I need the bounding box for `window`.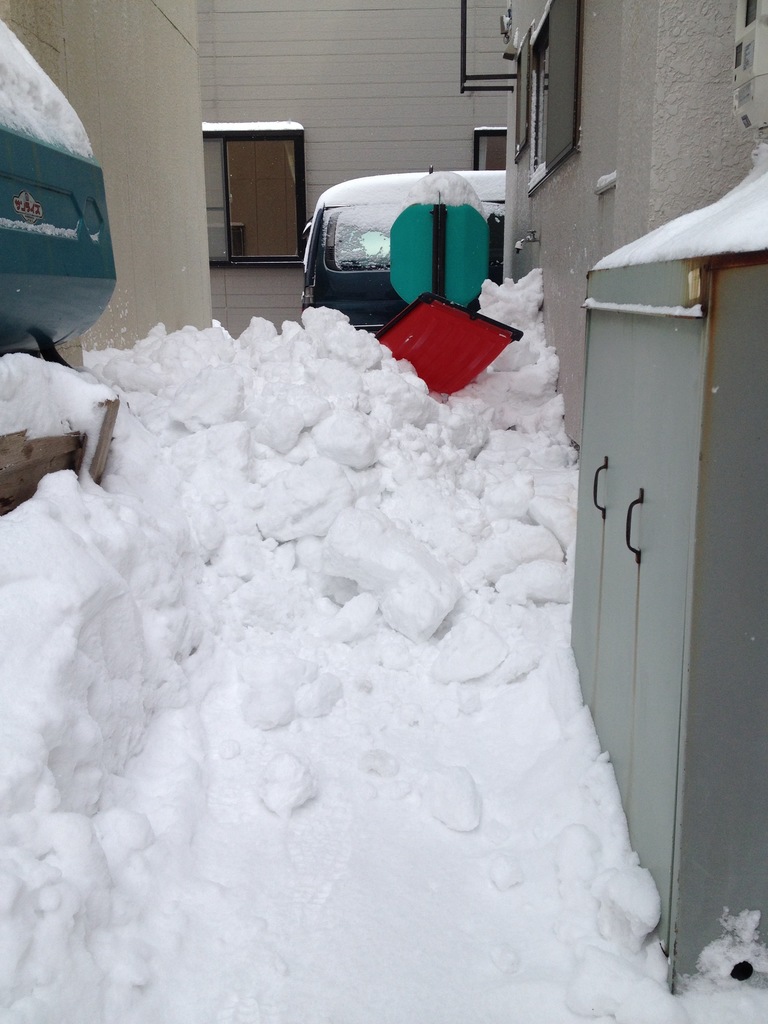
Here it is: detection(234, 138, 309, 269).
